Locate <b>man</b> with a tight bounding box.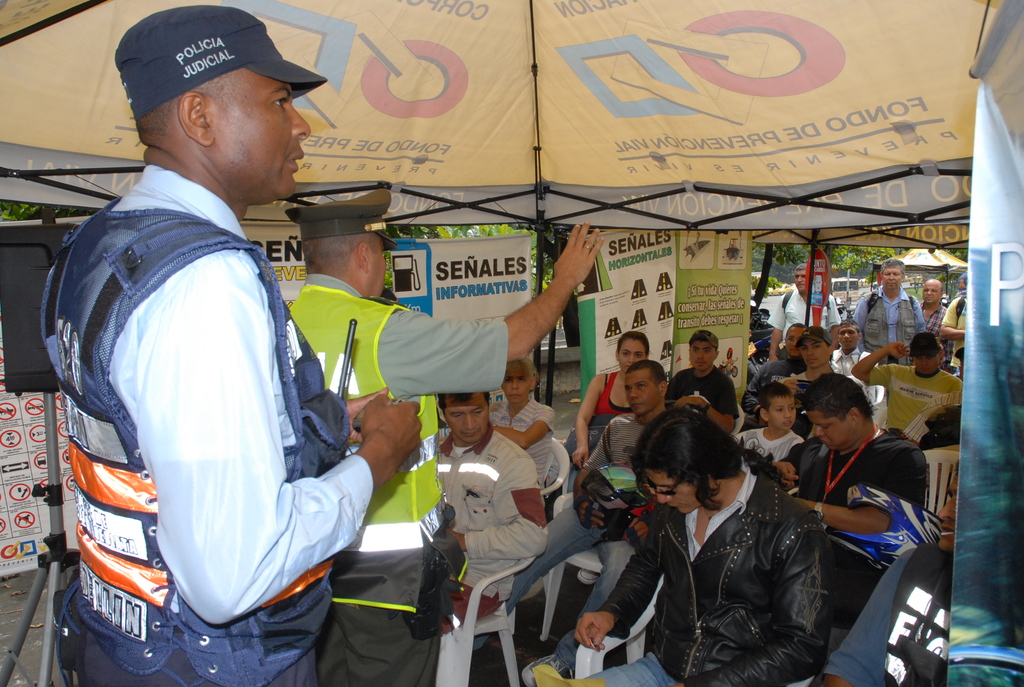
(767,368,928,635).
